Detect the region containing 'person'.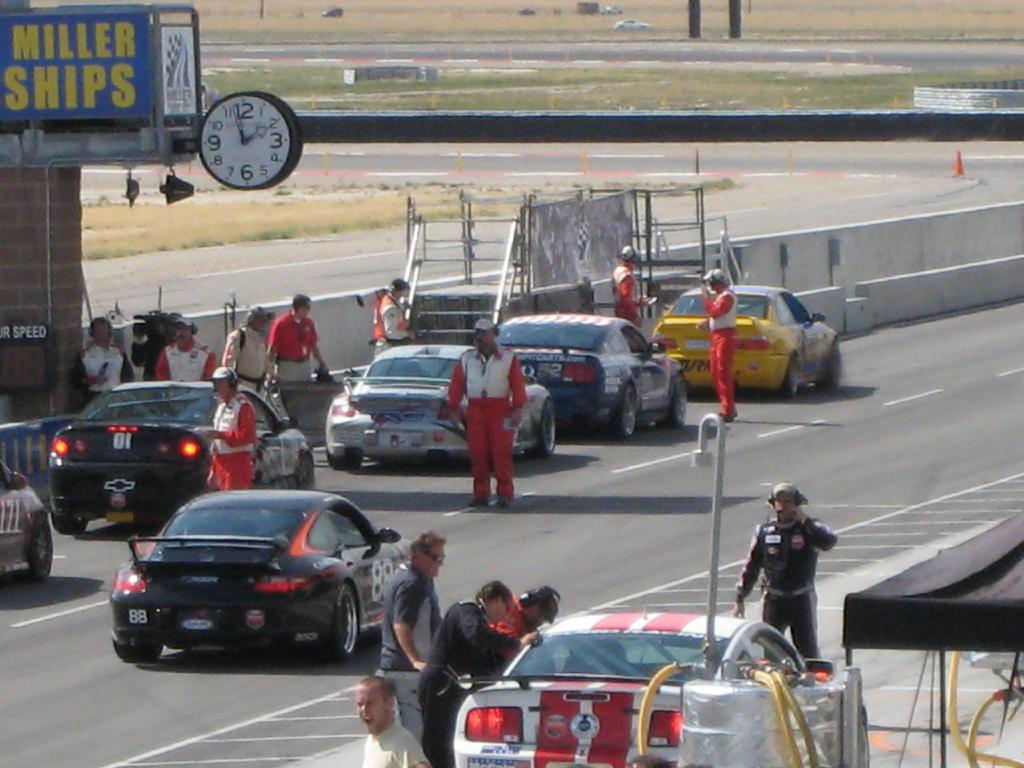
left=77, top=314, right=131, bottom=397.
